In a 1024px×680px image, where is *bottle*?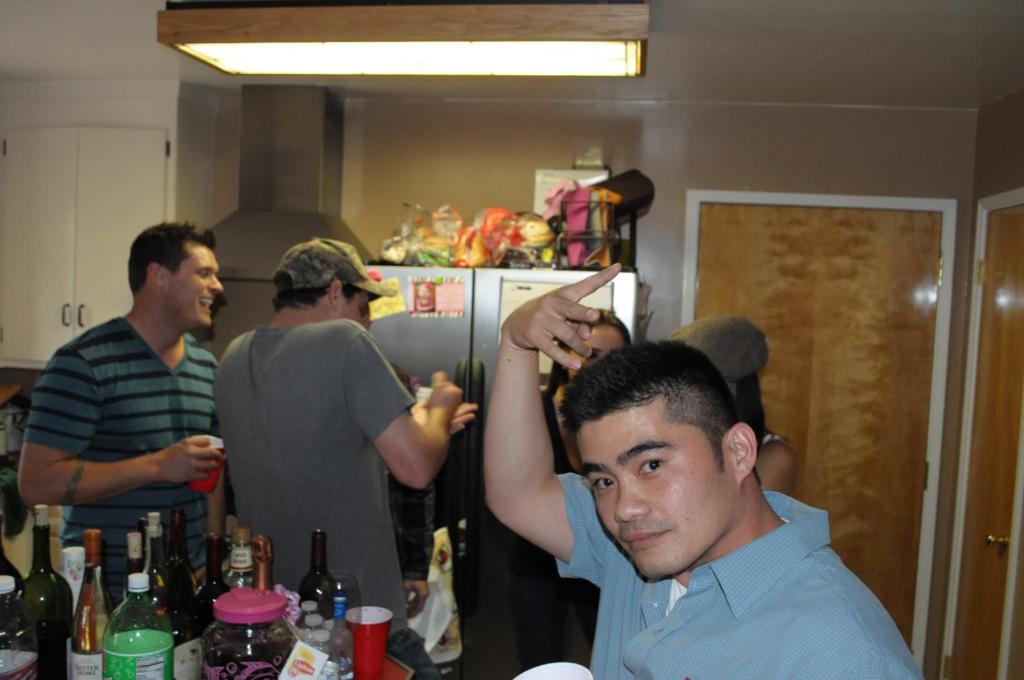
rect(295, 529, 346, 622).
